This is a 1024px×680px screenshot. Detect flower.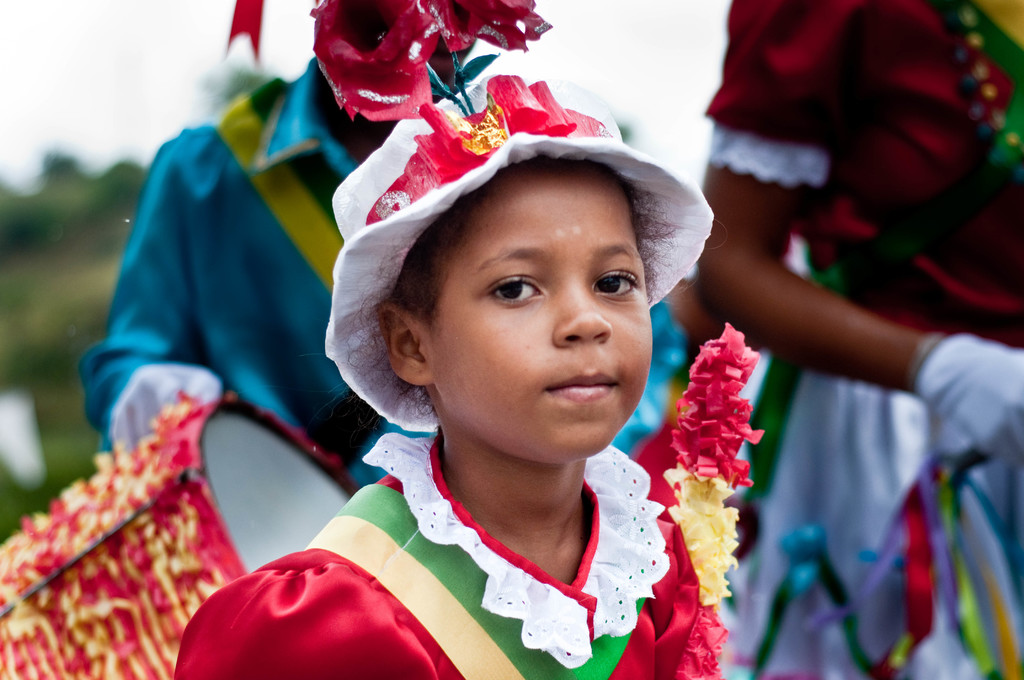
429, 0, 547, 58.
